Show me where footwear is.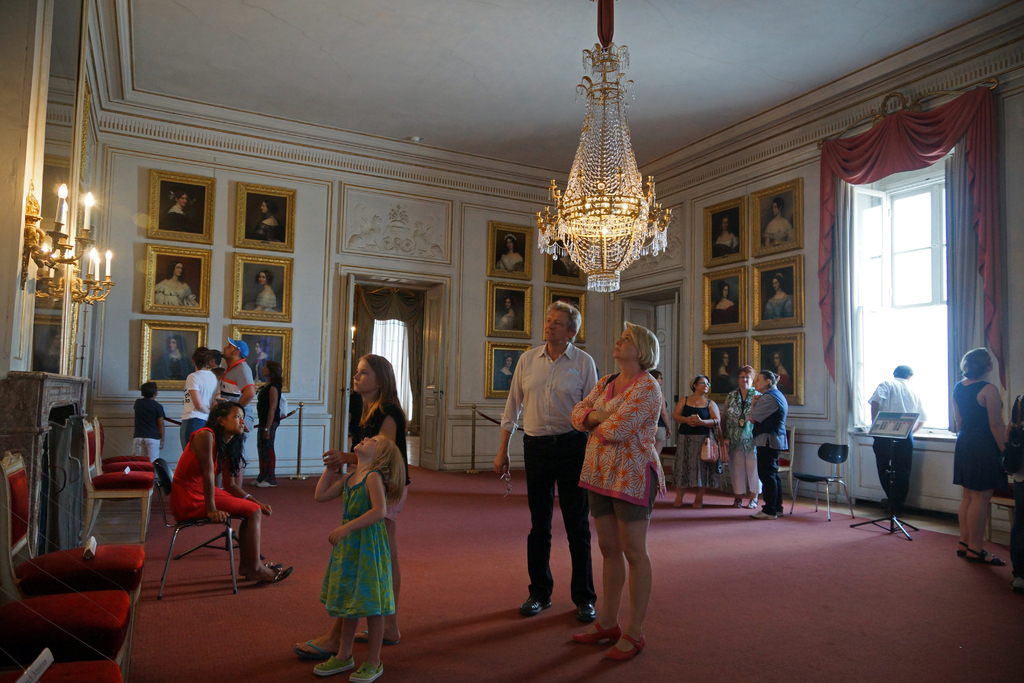
footwear is at 774,508,783,518.
